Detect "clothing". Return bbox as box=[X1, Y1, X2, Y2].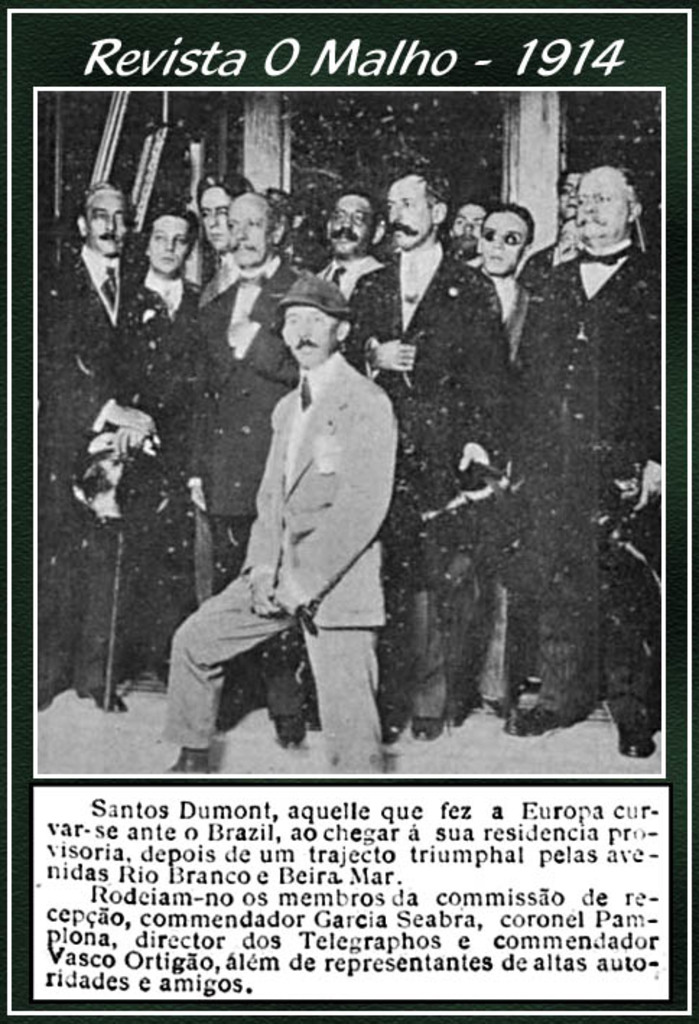
box=[517, 248, 661, 741].
